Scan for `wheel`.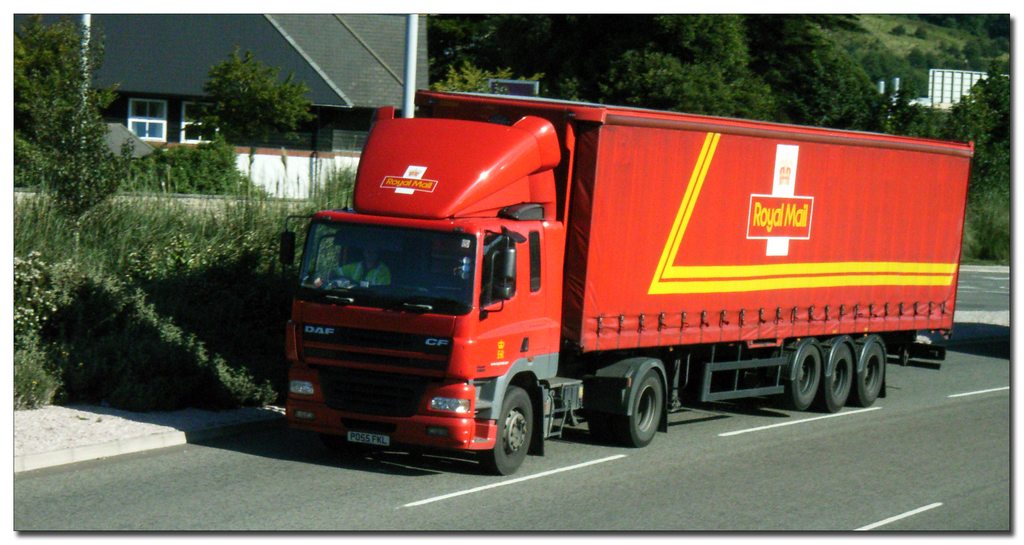
Scan result: bbox=(819, 346, 853, 414).
